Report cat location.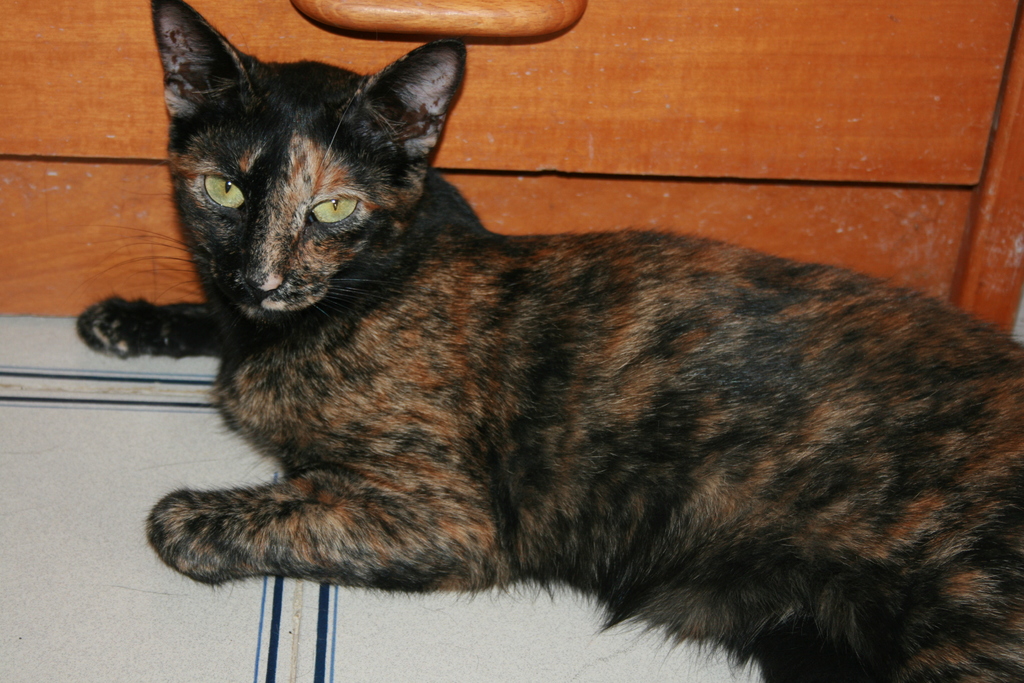
Report: locate(72, 0, 1023, 682).
